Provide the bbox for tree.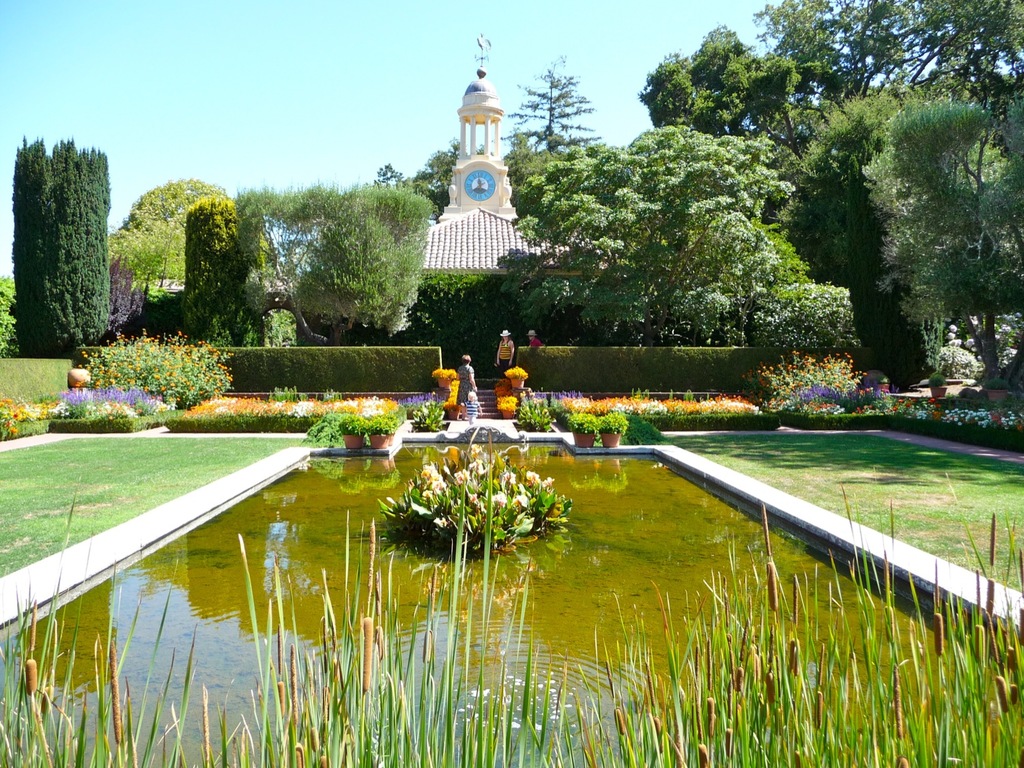
(744, 0, 1023, 127).
